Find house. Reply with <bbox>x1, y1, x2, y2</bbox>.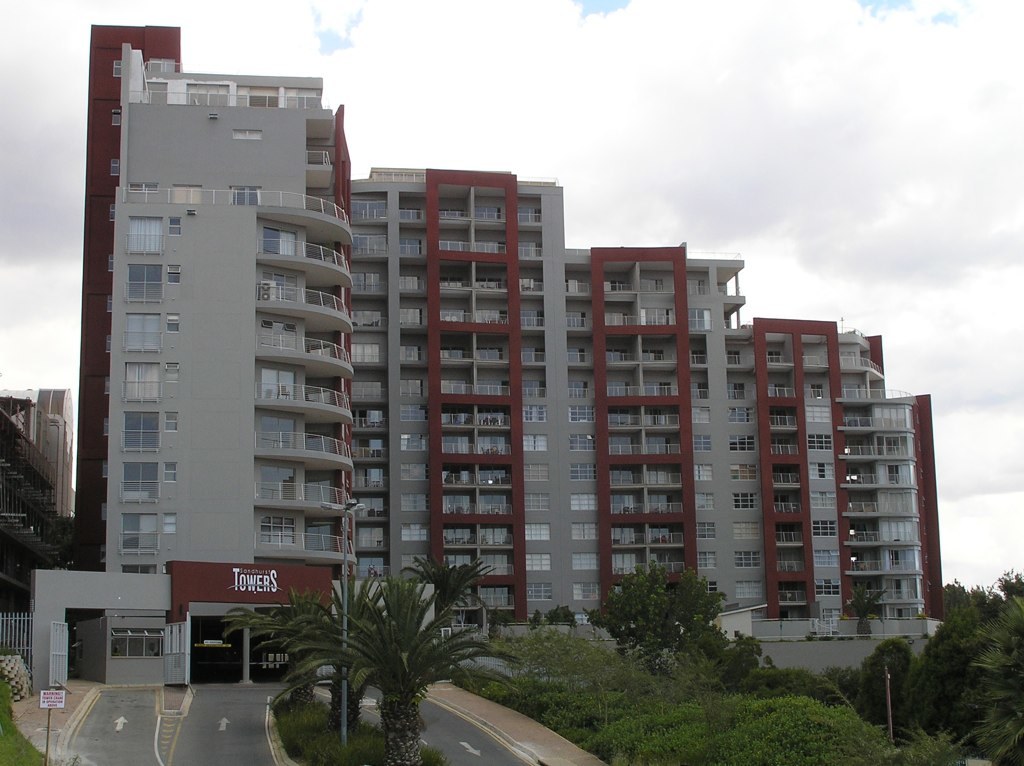
<bbox>2, 385, 84, 632</bbox>.
